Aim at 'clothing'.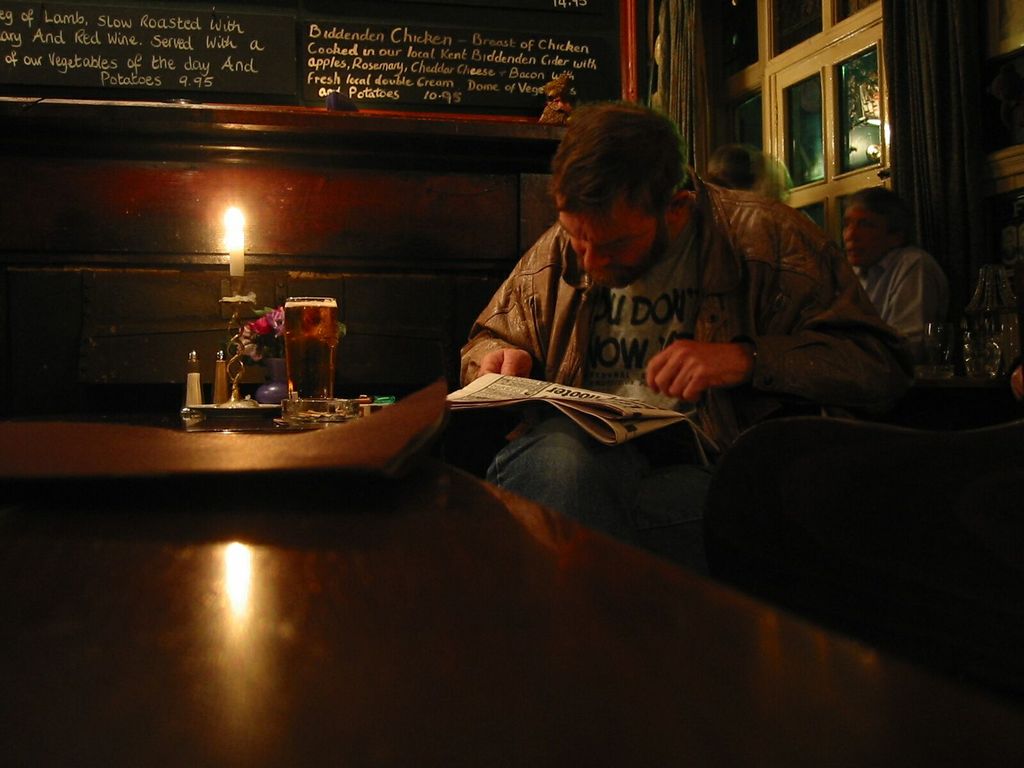
Aimed at select_region(413, 148, 904, 455).
